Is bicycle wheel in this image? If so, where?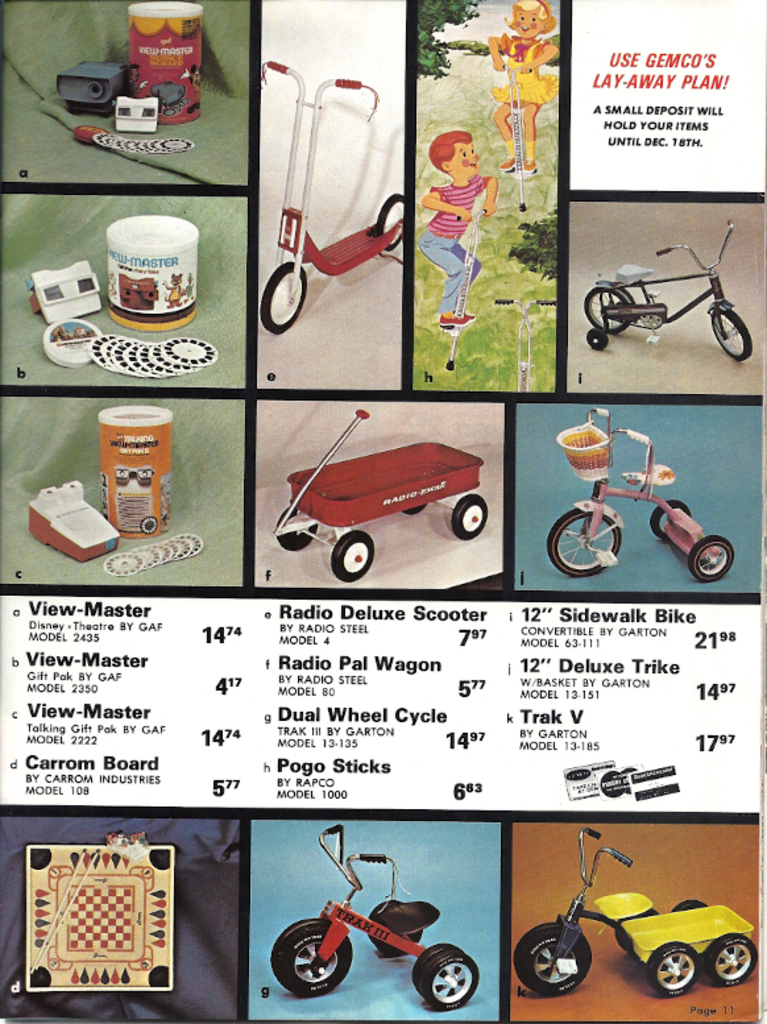
Yes, at pyautogui.locateOnScreen(647, 945, 706, 995).
